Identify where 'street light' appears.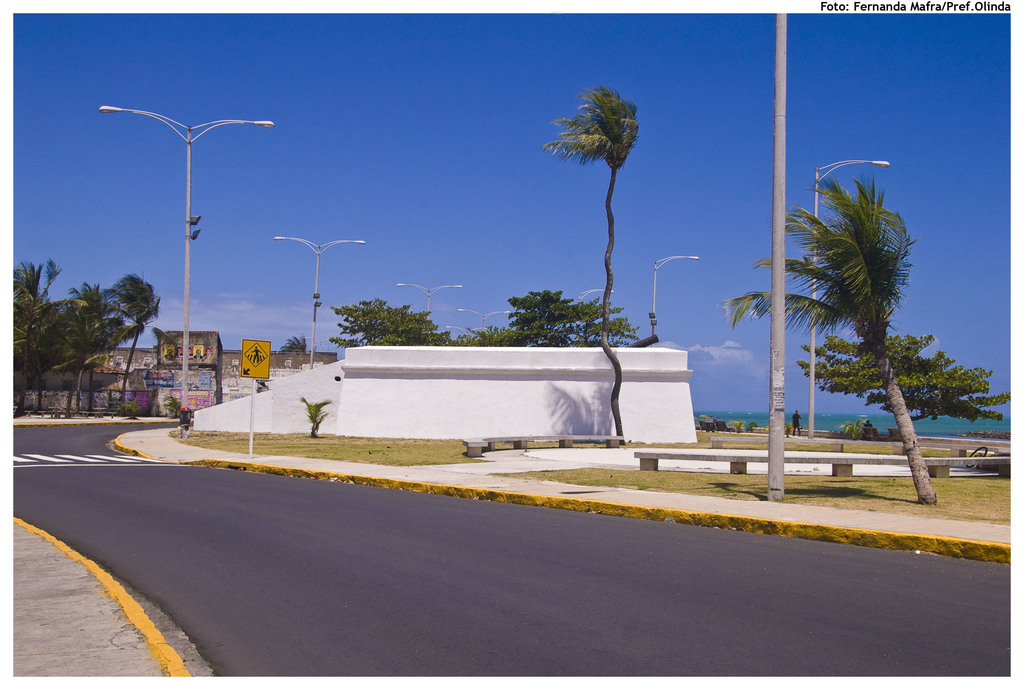
Appears at {"left": 276, "top": 234, "right": 365, "bottom": 373}.
